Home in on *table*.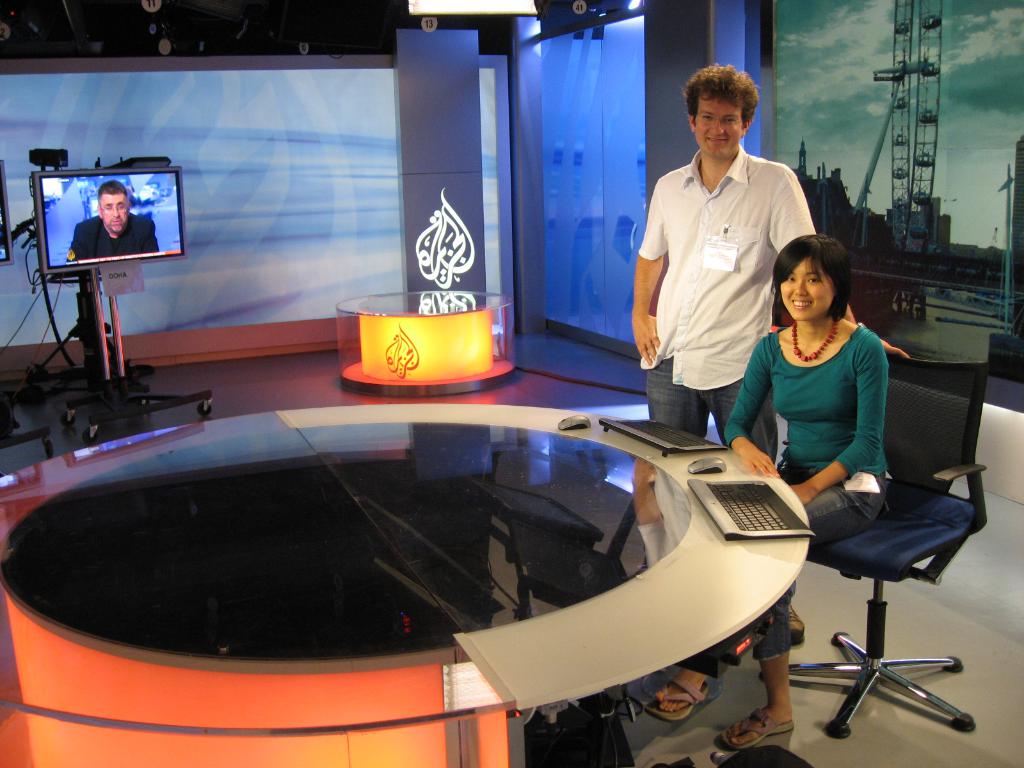
Homed in at <bbox>333, 283, 521, 397</bbox>.
